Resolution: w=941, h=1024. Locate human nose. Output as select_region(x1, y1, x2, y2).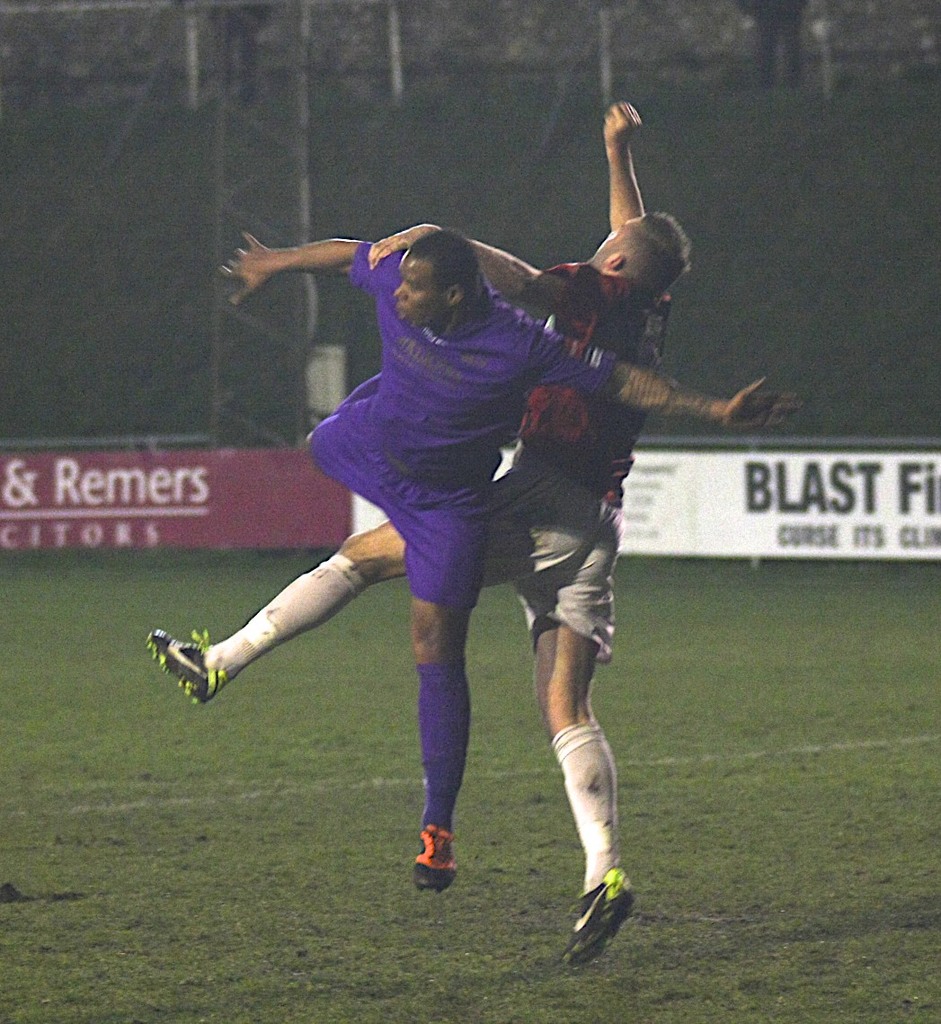
select_region(394, 285, 404, 299).
